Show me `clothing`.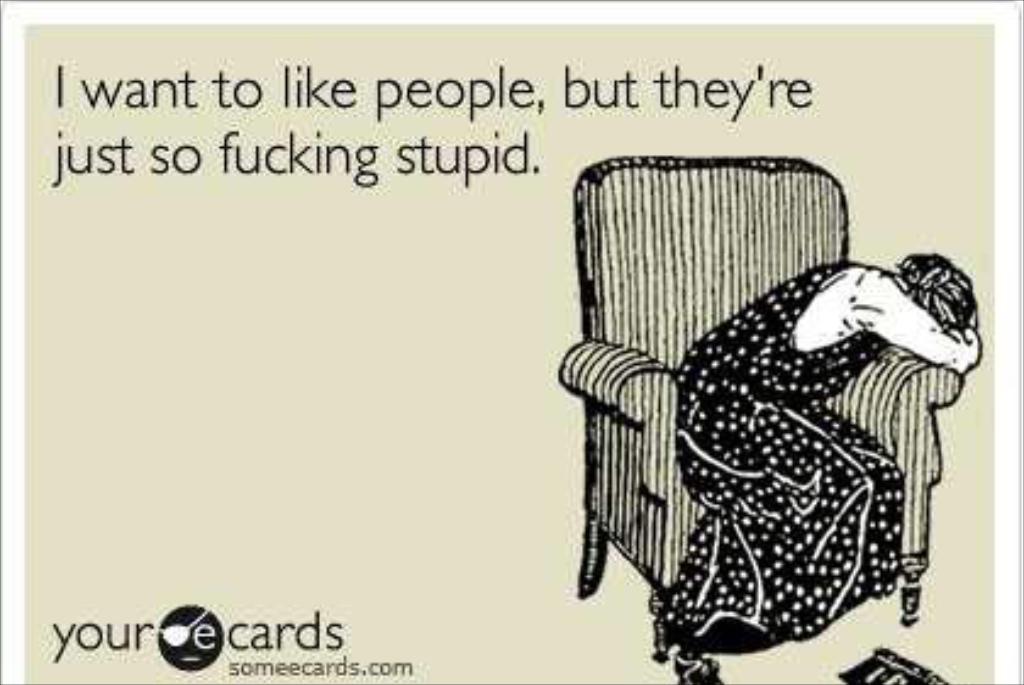
`clothing` is here: 653/210/997/641.
